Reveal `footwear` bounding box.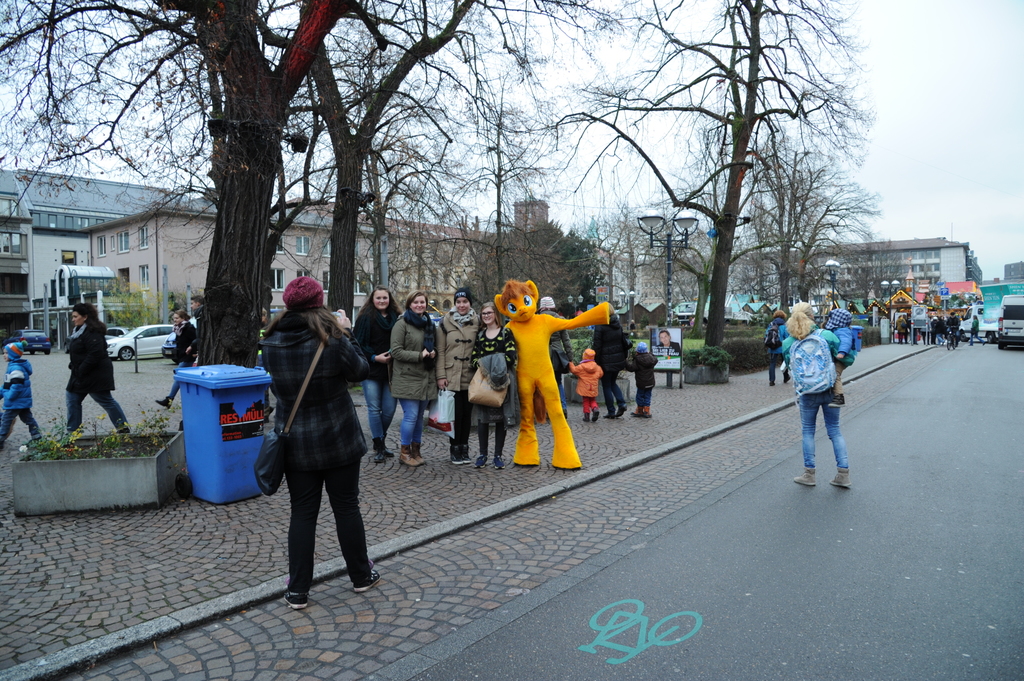
Revealed: x1=468, y1=450, x2=486, y2=465.
